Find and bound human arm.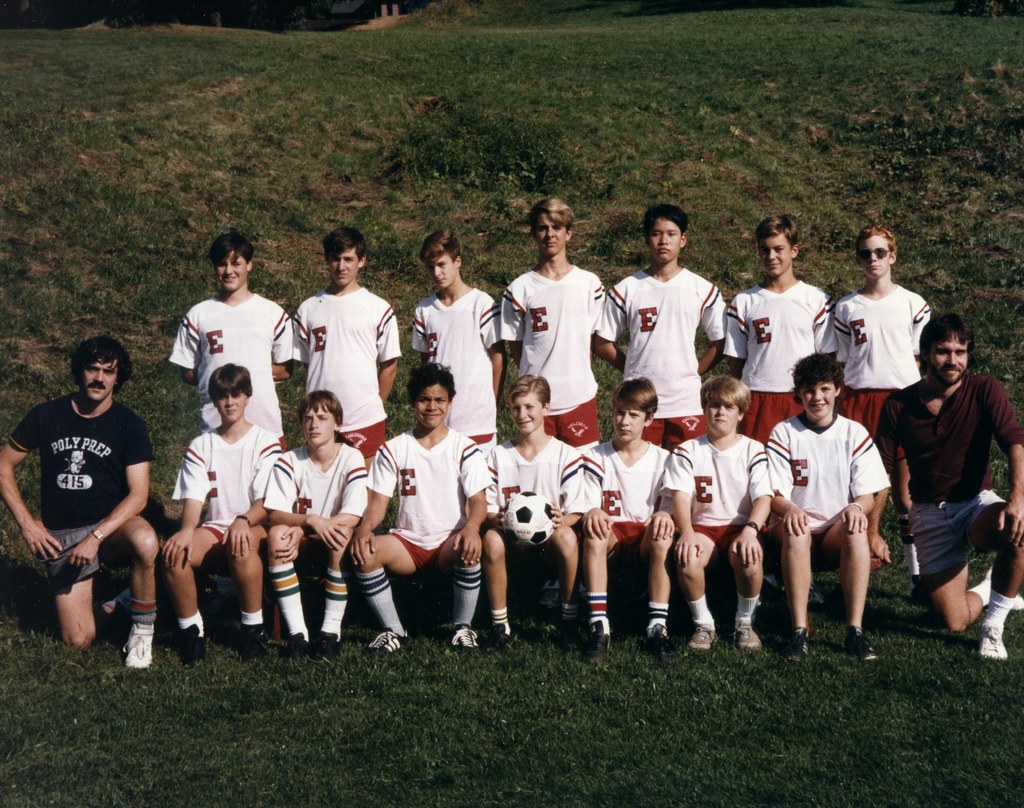
Bound: 912:298:931:368.
